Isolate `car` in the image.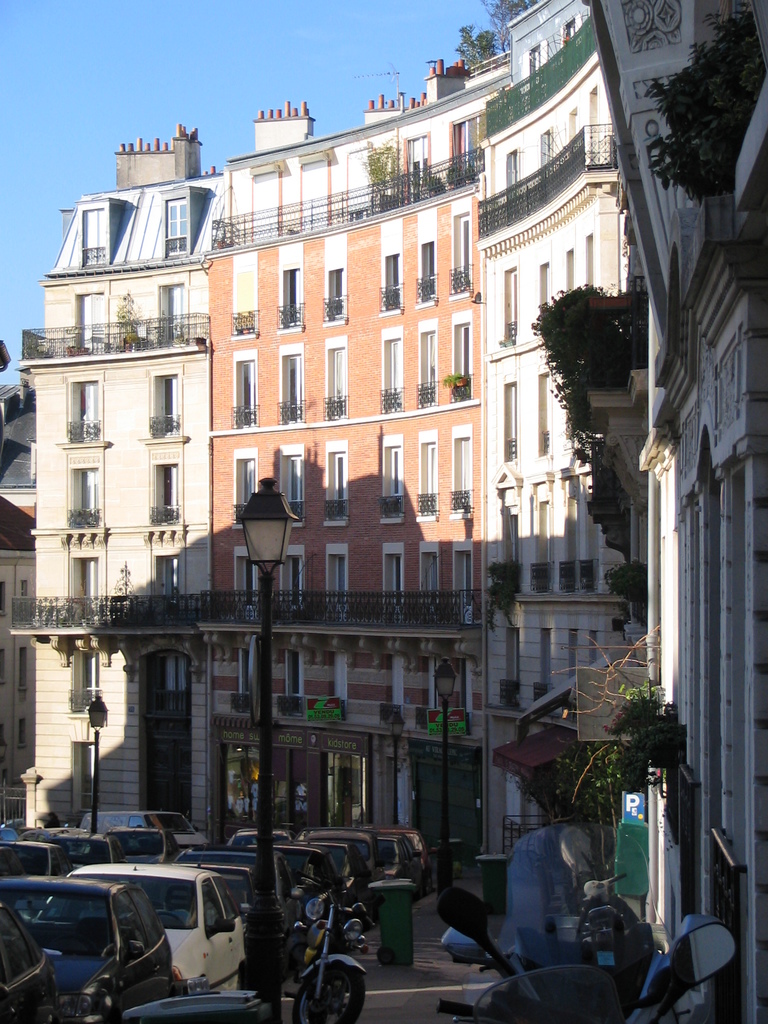
Isolated region: {"x1": 0, "y1": 860, "x2": 169, "y2": 1007}.
